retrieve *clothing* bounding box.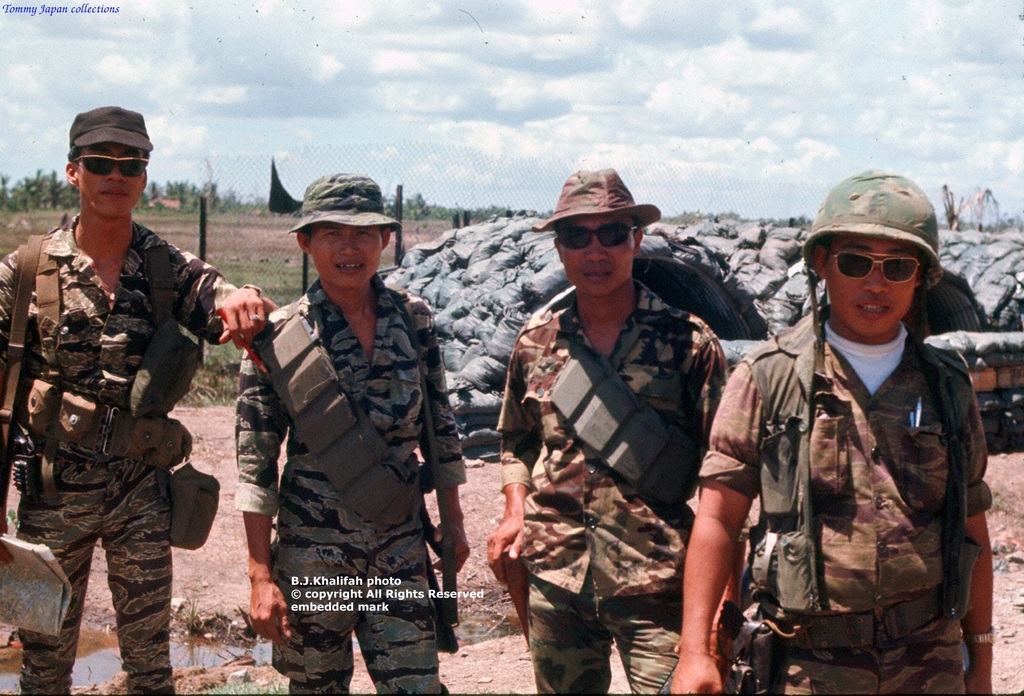
Bounding box: [left=233, top=273, right=464, bottom=695].
